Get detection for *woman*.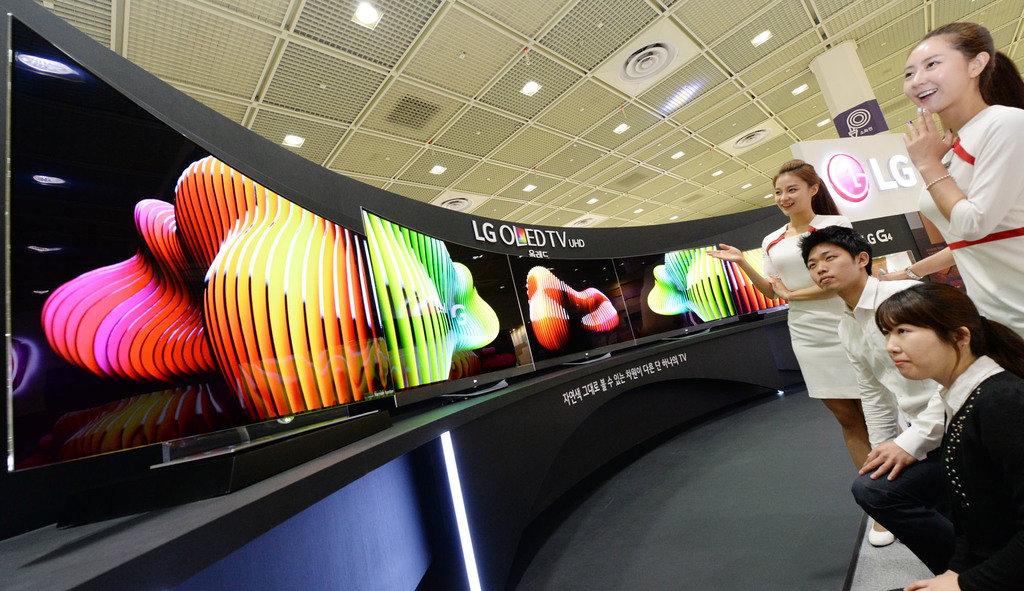
Detection: Rect(883, 20, 1023, 339).
